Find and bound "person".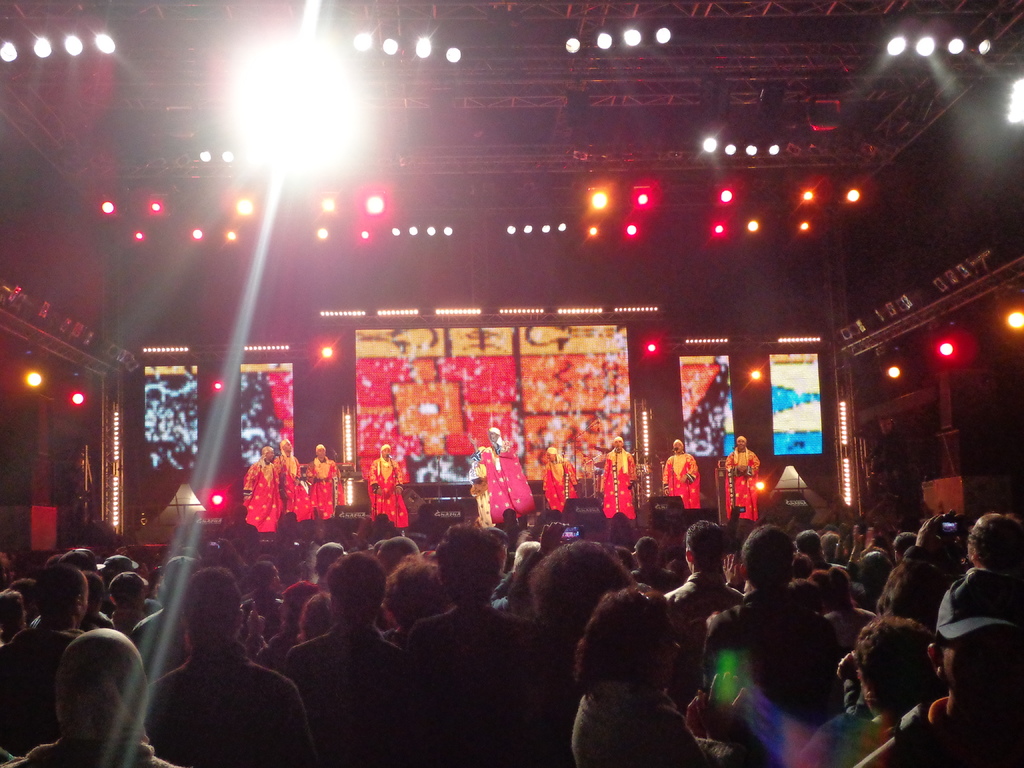
Bound: [468,429,535,528].
